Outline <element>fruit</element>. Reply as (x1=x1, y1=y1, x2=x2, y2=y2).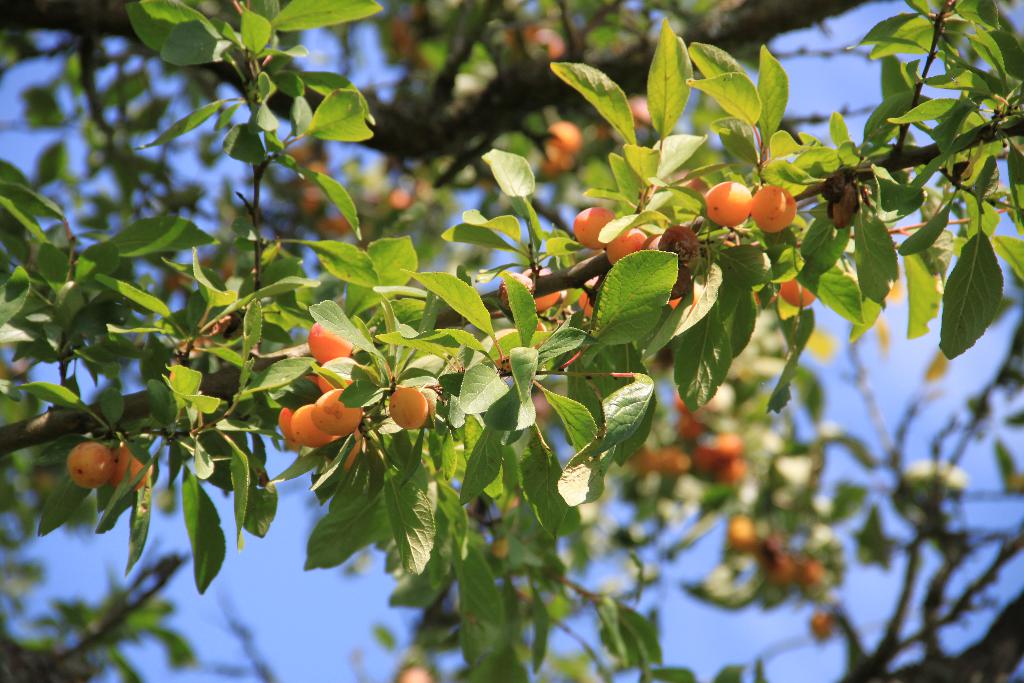
(x1=348, y1=440, x2=387, y2=479).
